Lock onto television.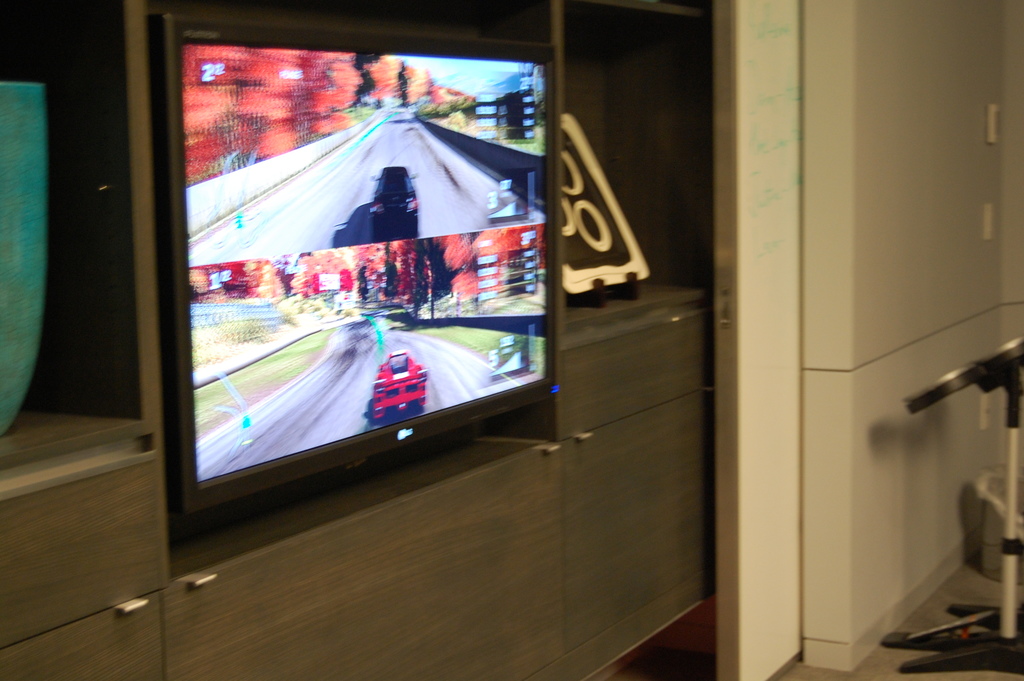
Locked: bbox=(157, 10, 559, 539).
